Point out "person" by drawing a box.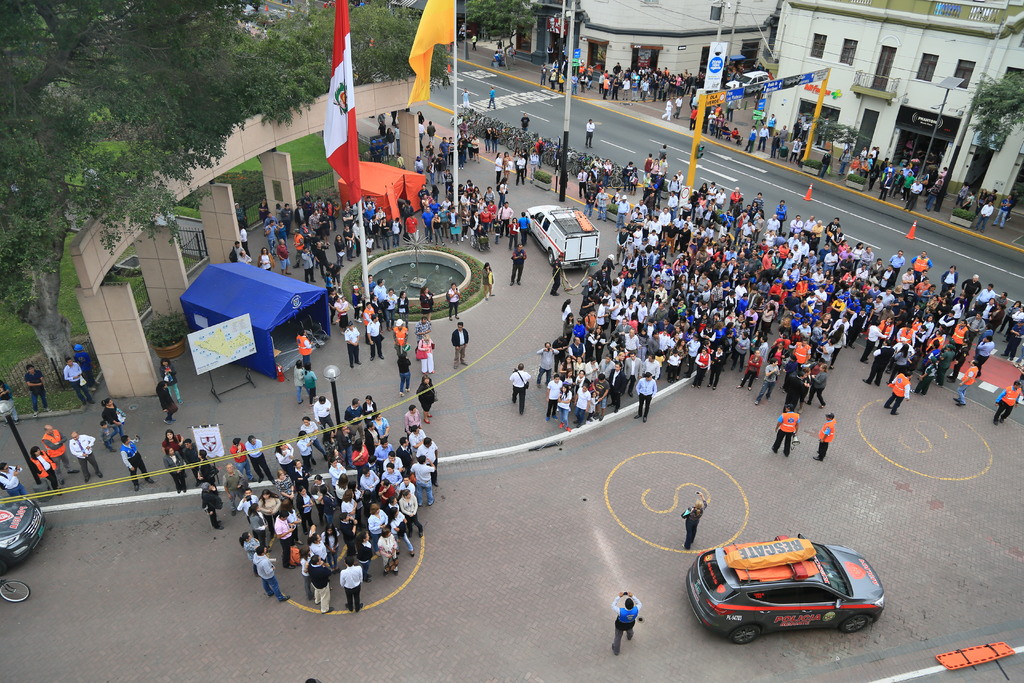
301/676/322/682.
